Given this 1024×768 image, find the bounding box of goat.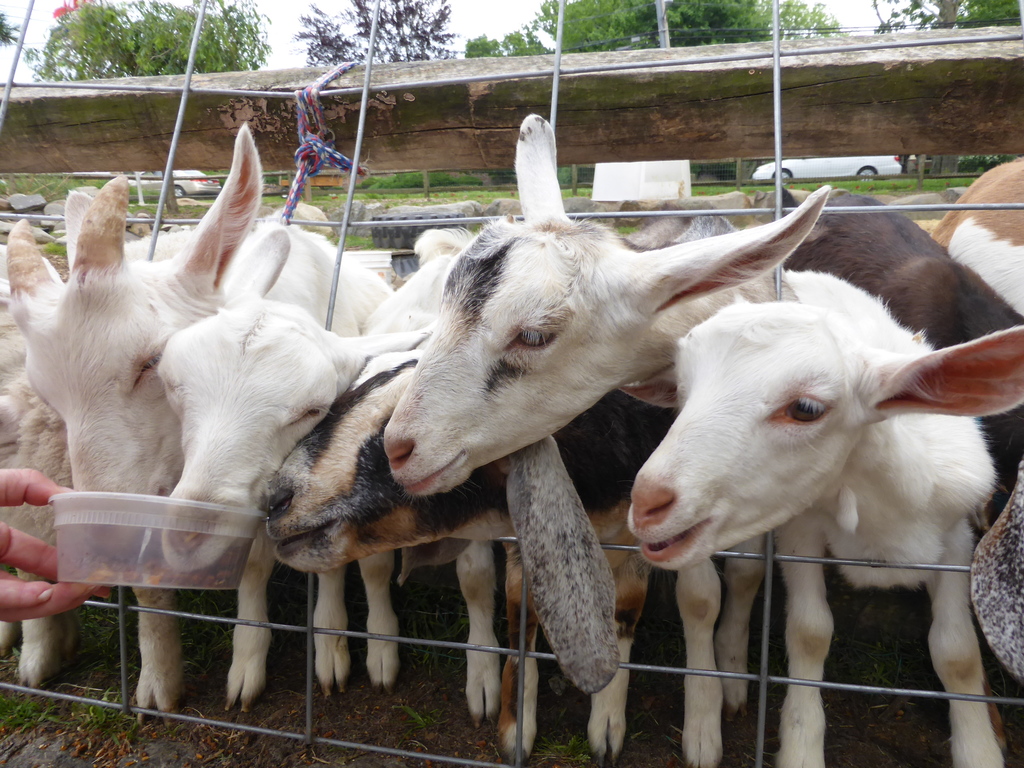
[x1=382, y1=114, x2=832, y2=504].
